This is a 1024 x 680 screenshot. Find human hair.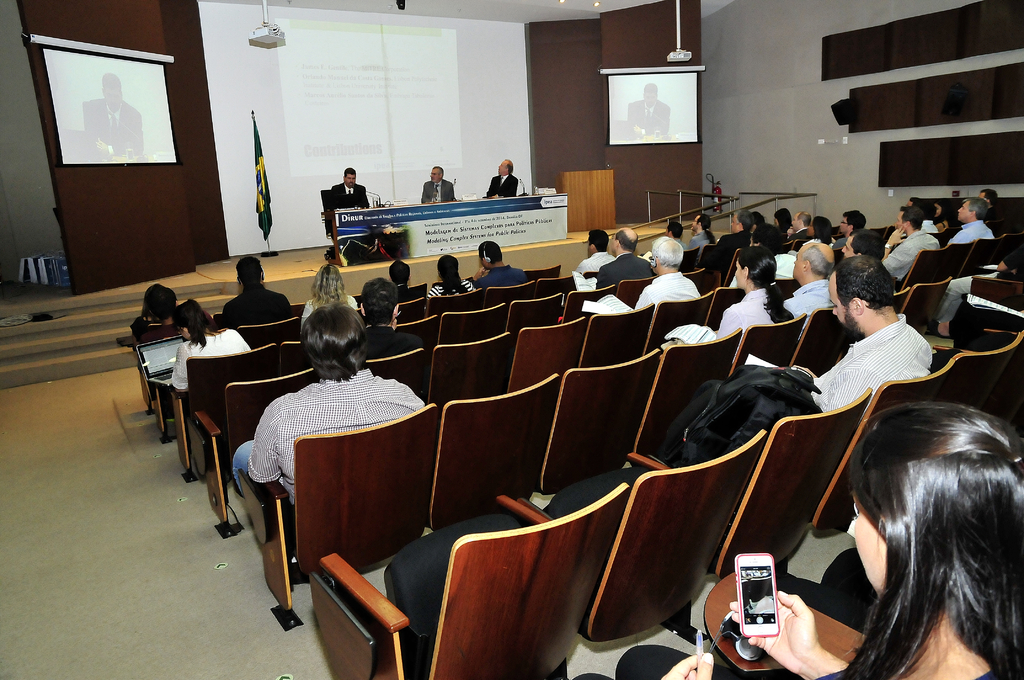
Bounding box: locate(437, 254, 460, 291).
